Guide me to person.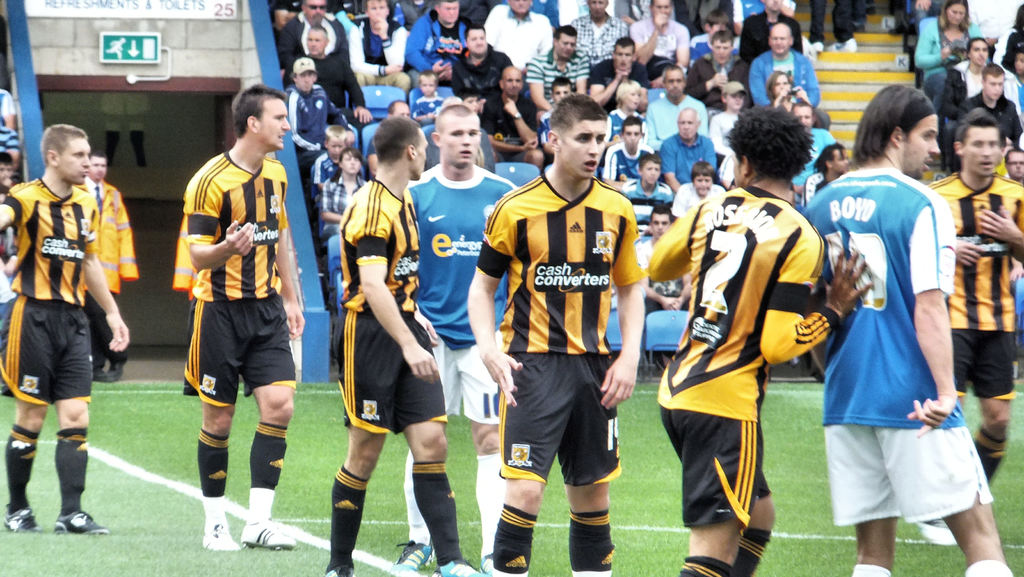
Guidance: Rect(0, 124, 133, 537).
